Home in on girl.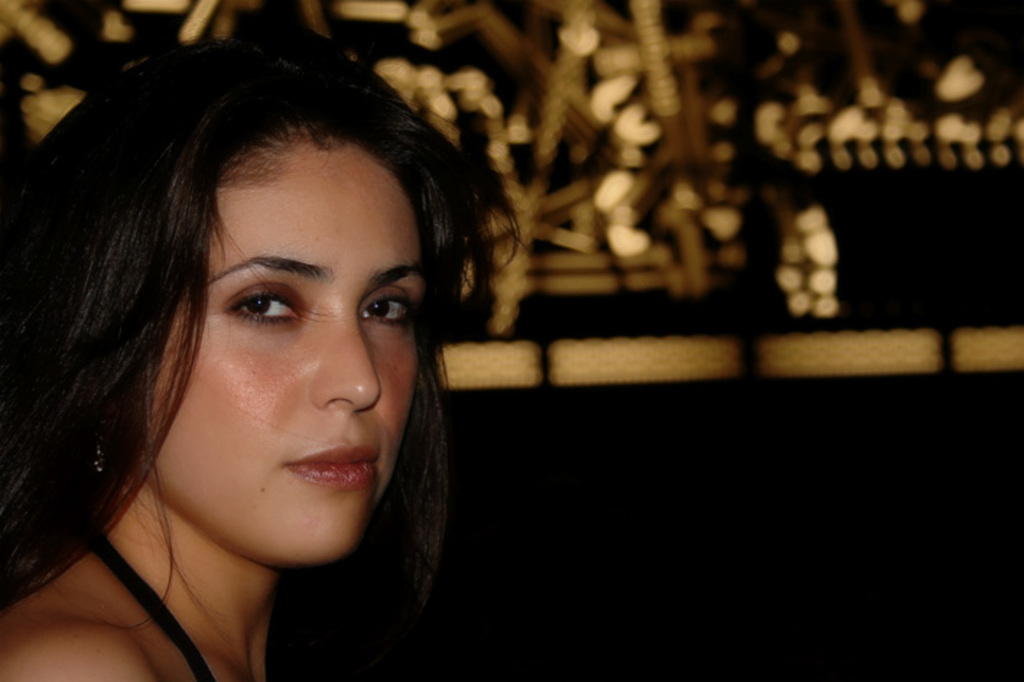
Homed in at 0:10:524:681.
